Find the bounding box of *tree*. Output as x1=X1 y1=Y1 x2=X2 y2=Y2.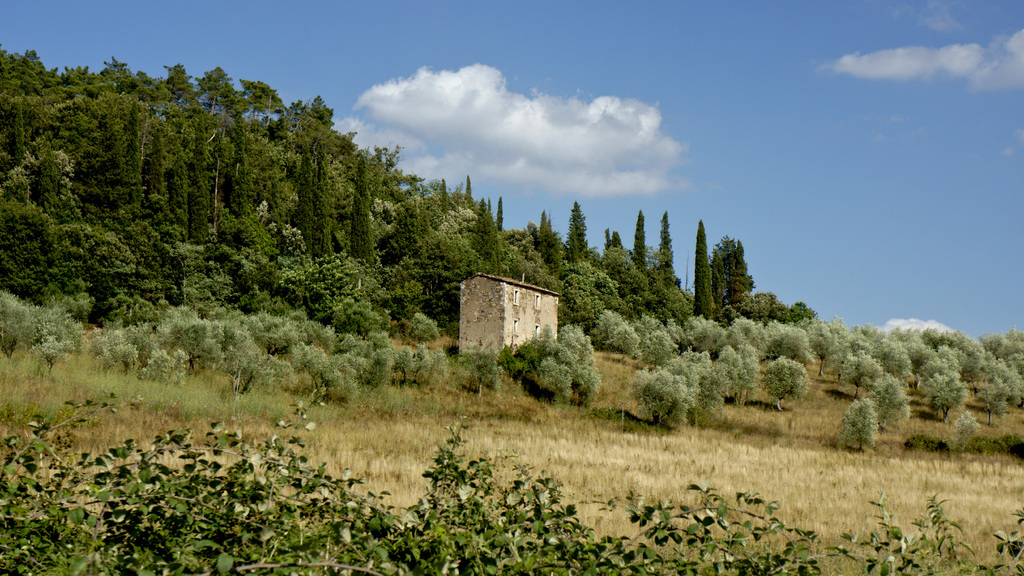
x1=830 y1=397 x2=877 y2=447.
